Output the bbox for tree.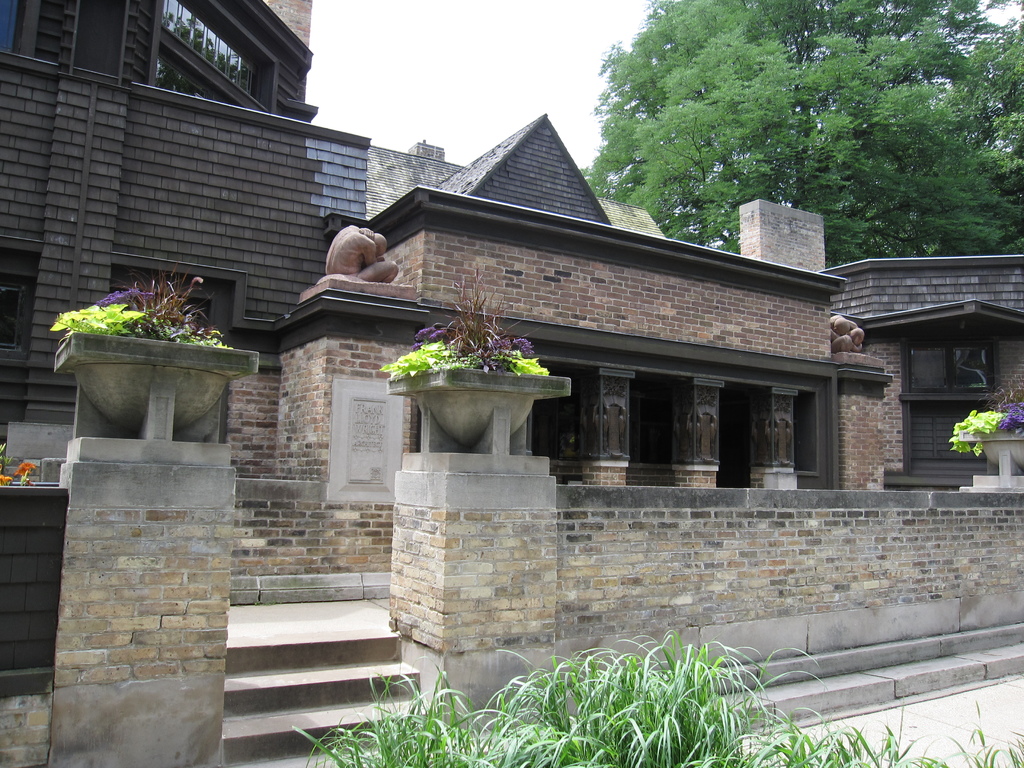
588, 0, 1023, 273.
